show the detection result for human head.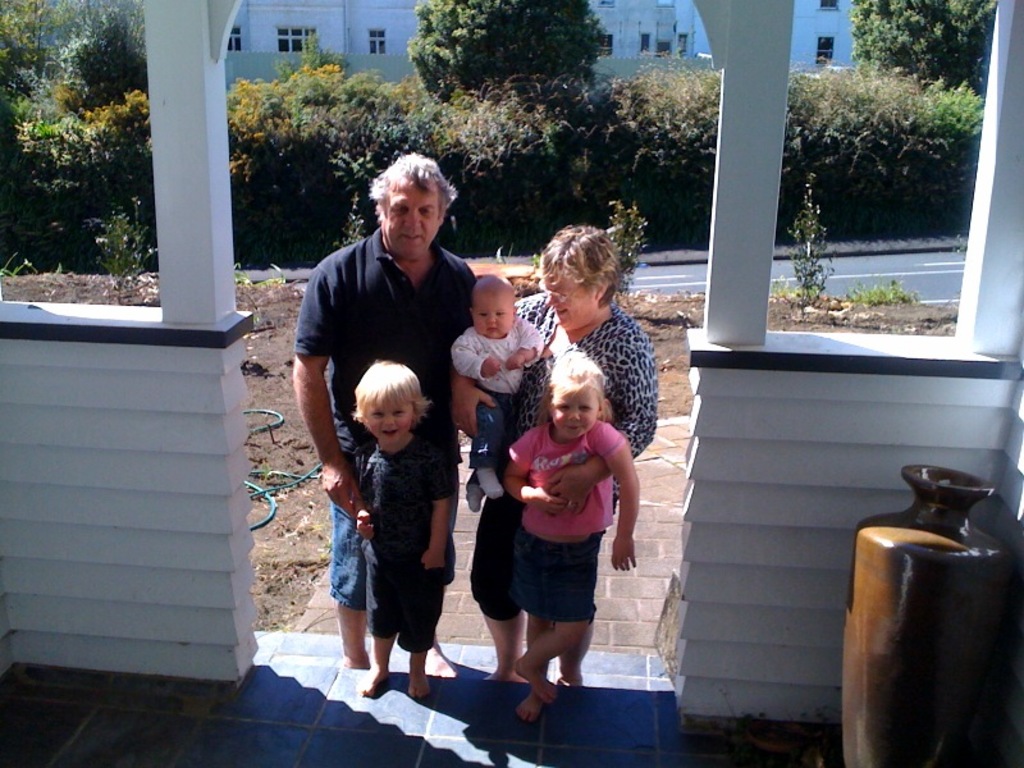
rect(530, 357, 616, 448).
